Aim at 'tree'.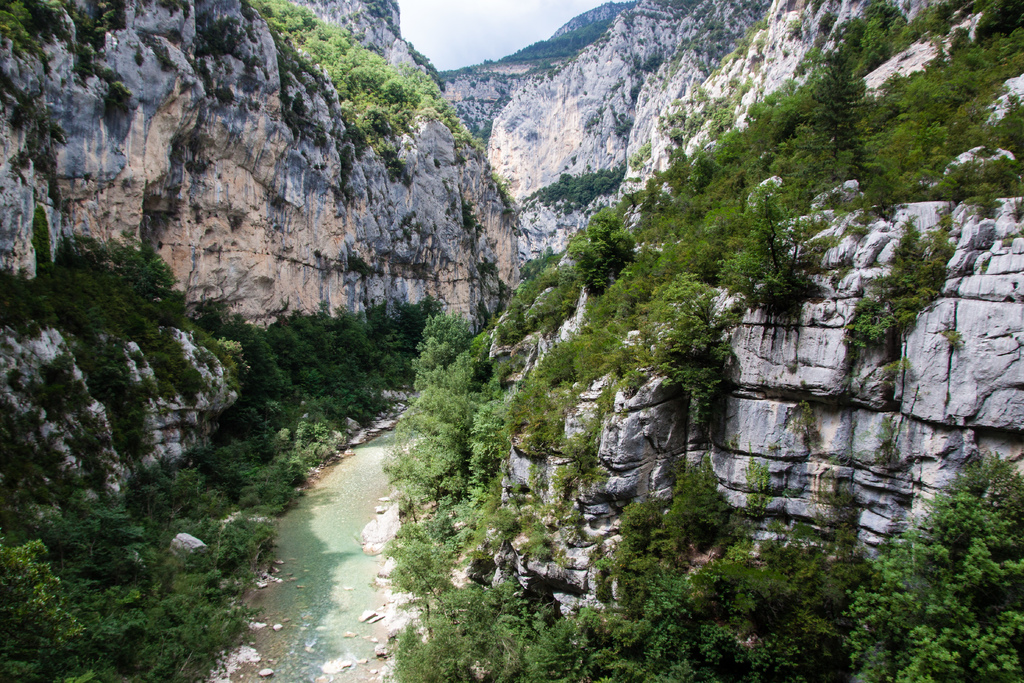
Aimed at {"x1": 794, "y1": 42, "x2": 884, "y2": 188}.
